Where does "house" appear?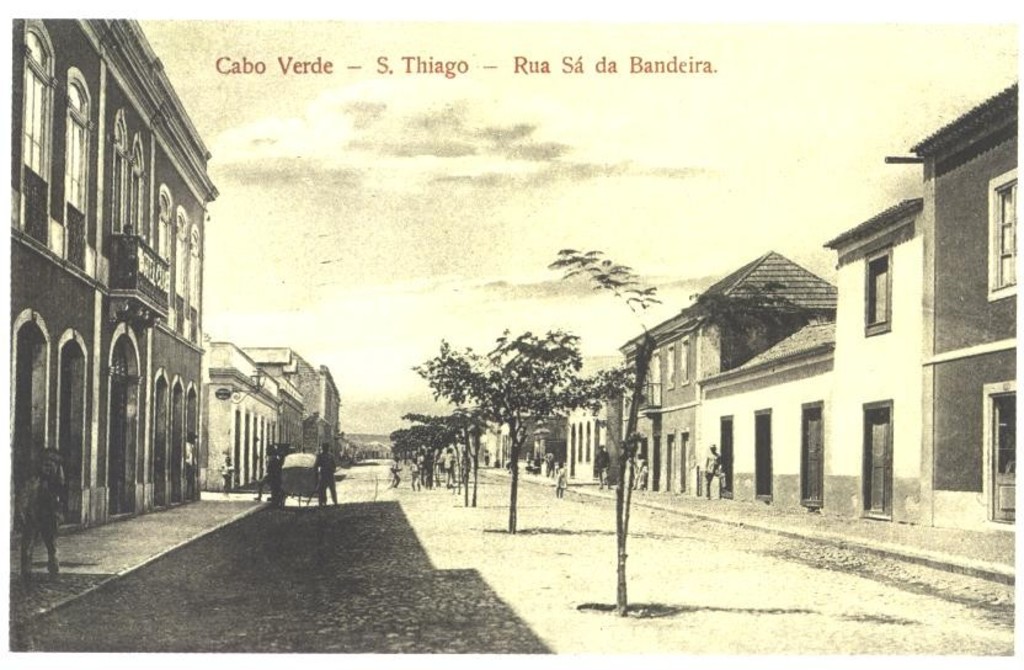
Appears at left=14, top=20, right=224, bottom=527.
